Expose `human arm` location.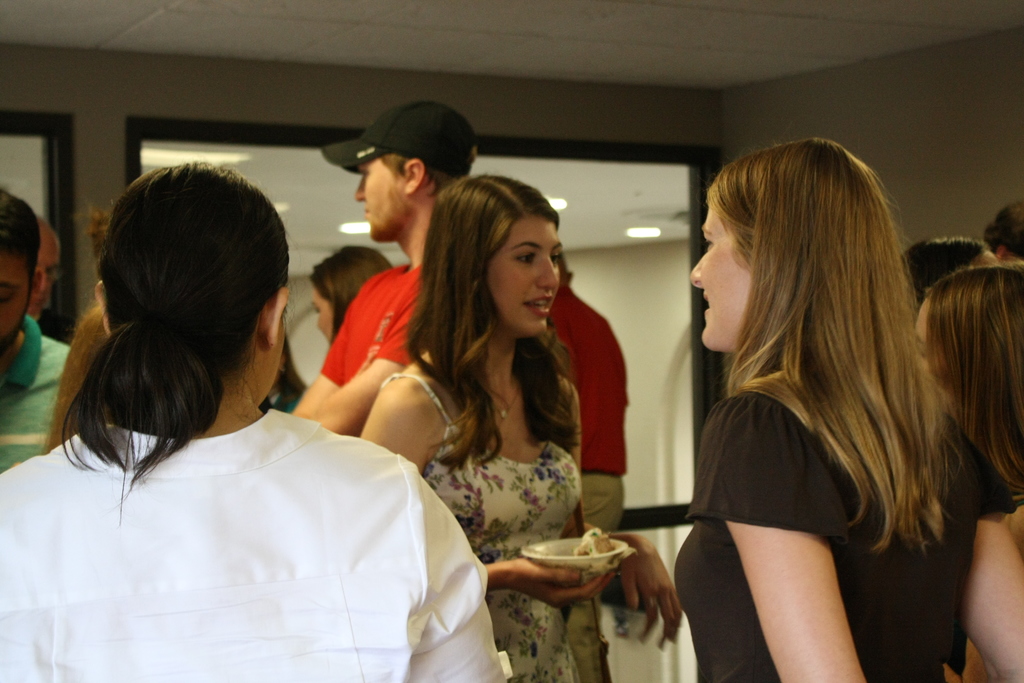
Exposed at bbox(284, 272, 372, 415).
